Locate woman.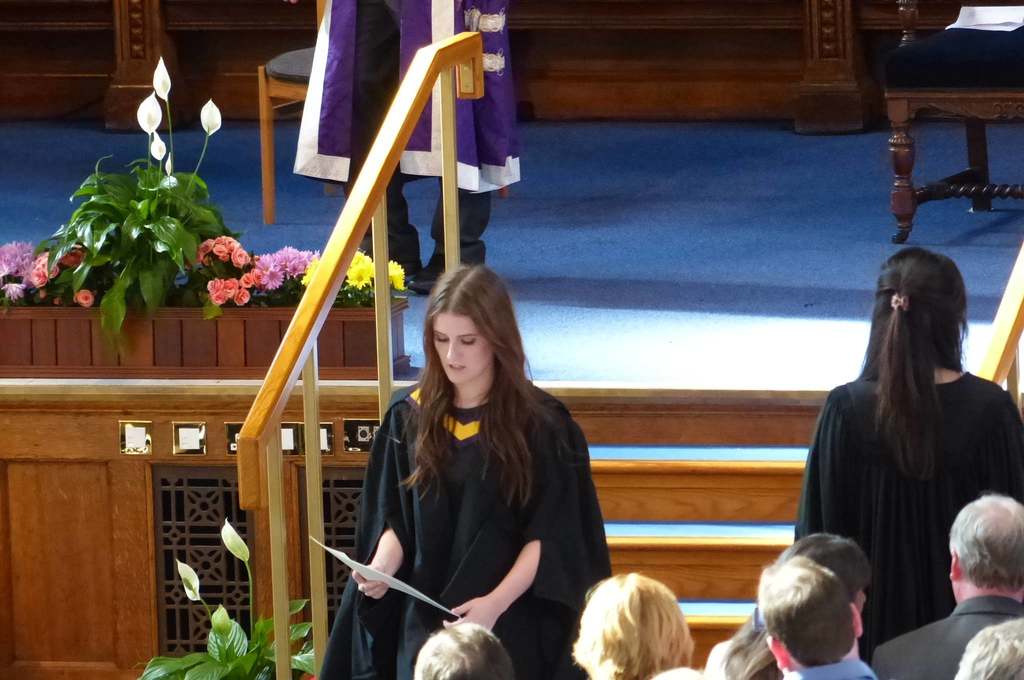
Bounding box: Rect(352, 263, 608, 679).
